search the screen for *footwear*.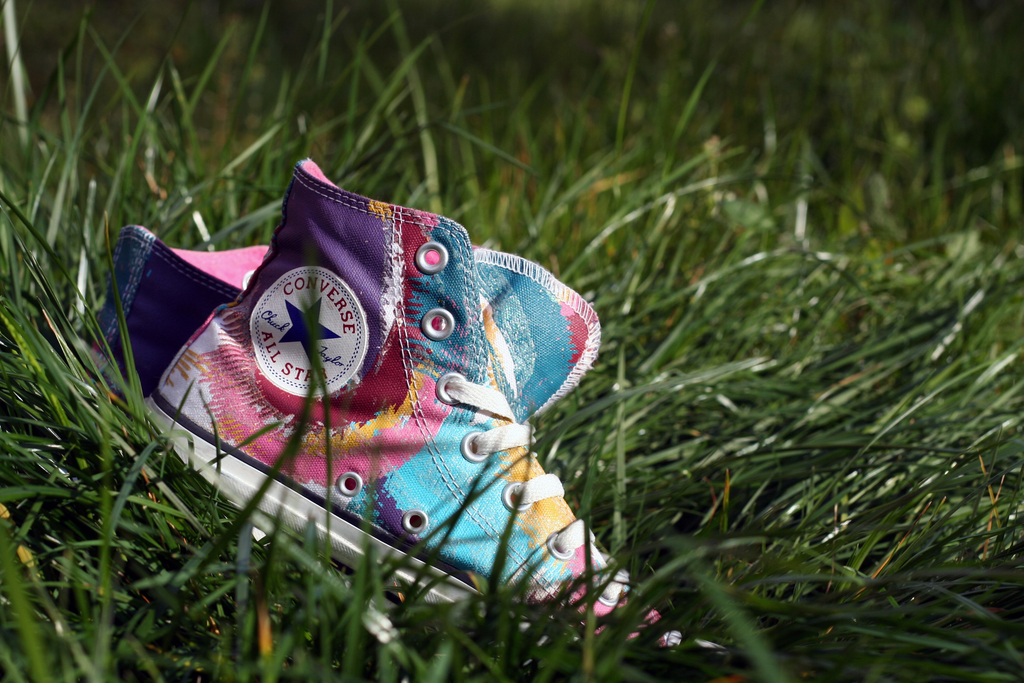
Found at [x1=92, y1=219, x2=628, y2=425].
